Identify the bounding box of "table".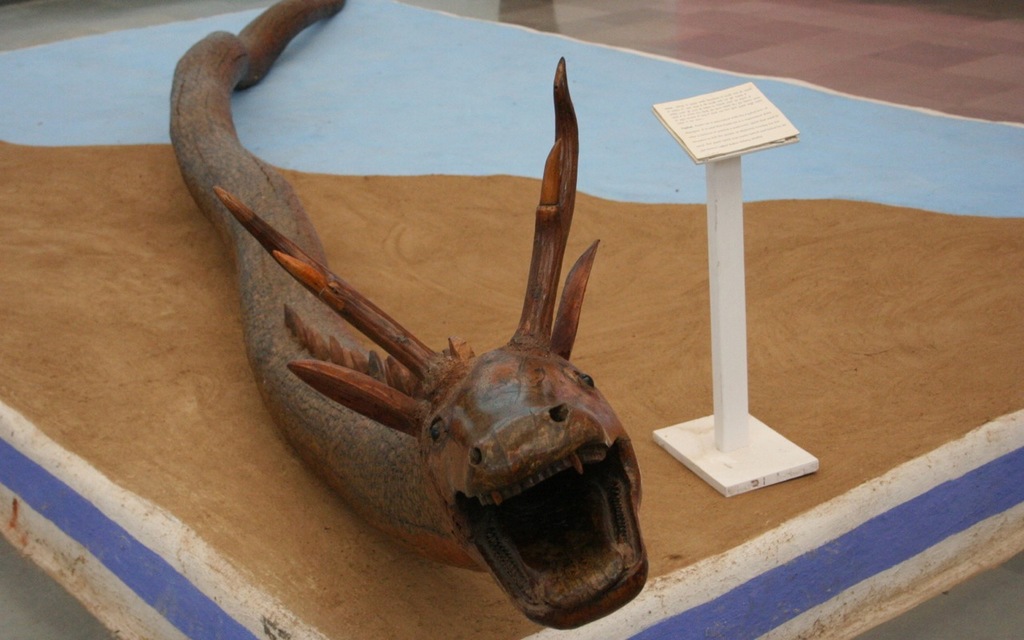
0,0,1023,639.
